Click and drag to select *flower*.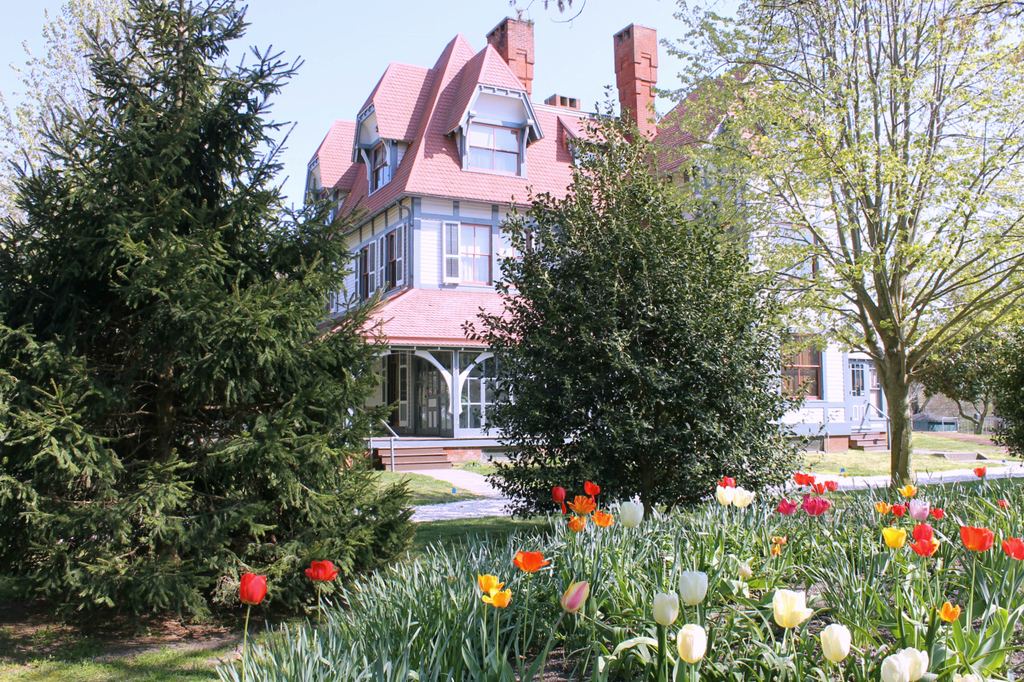
Selection: 879 523 908 549.
